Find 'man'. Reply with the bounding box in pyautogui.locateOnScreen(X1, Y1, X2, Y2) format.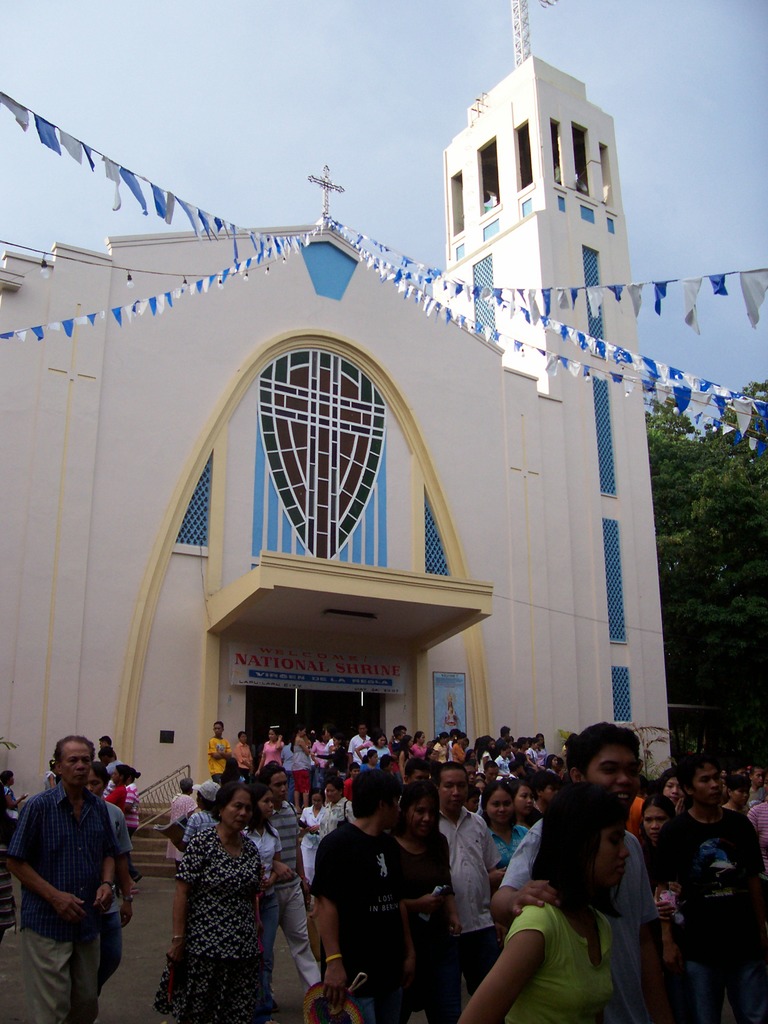
pyautogui.locateOnScreen(20, 729, 138, 1018).
